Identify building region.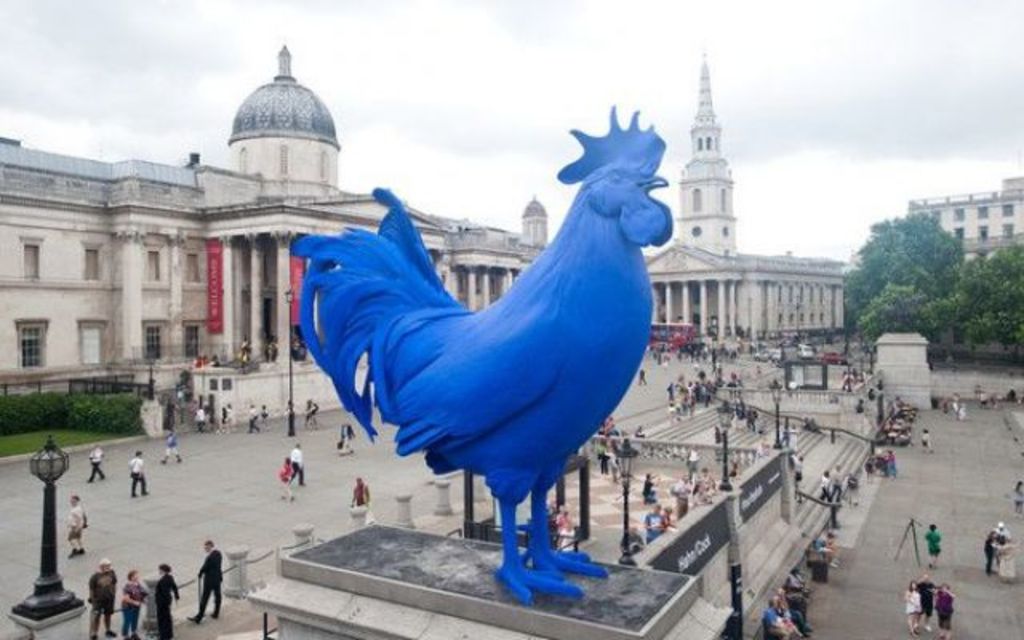
Region: 630/66/851/342.
